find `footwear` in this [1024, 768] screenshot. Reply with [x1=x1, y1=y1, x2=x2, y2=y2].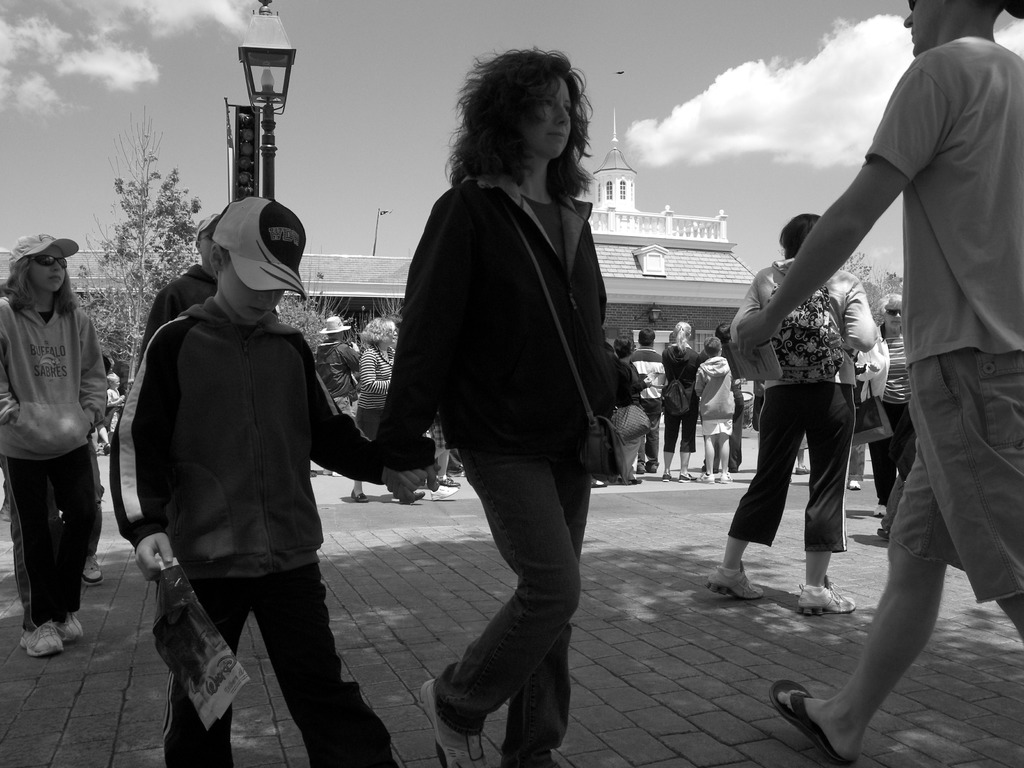
[x1=424, y1=680, x2=479, y2=767].
